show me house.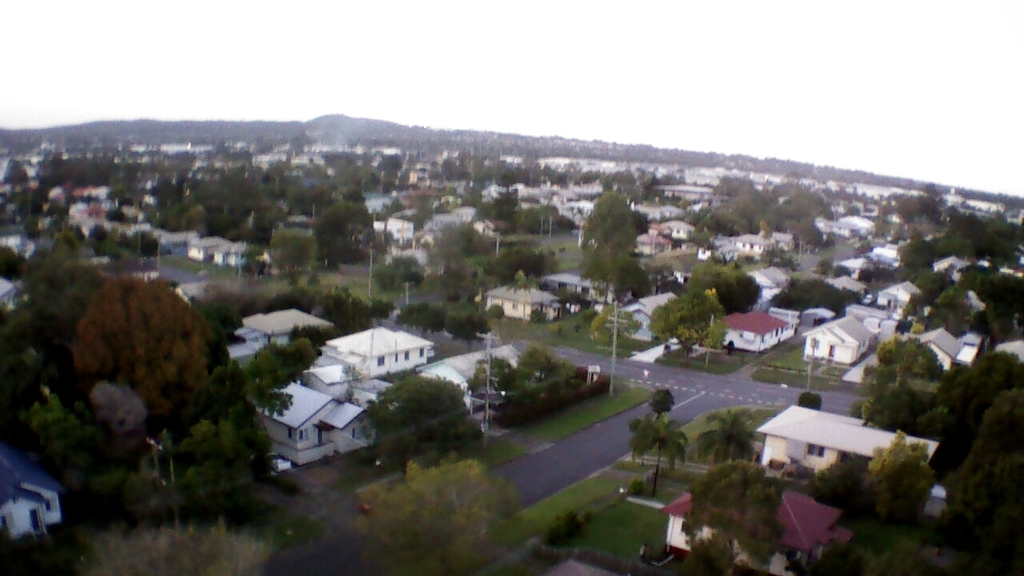
house is here: left=710, top=305, right=797, bottom=347.
